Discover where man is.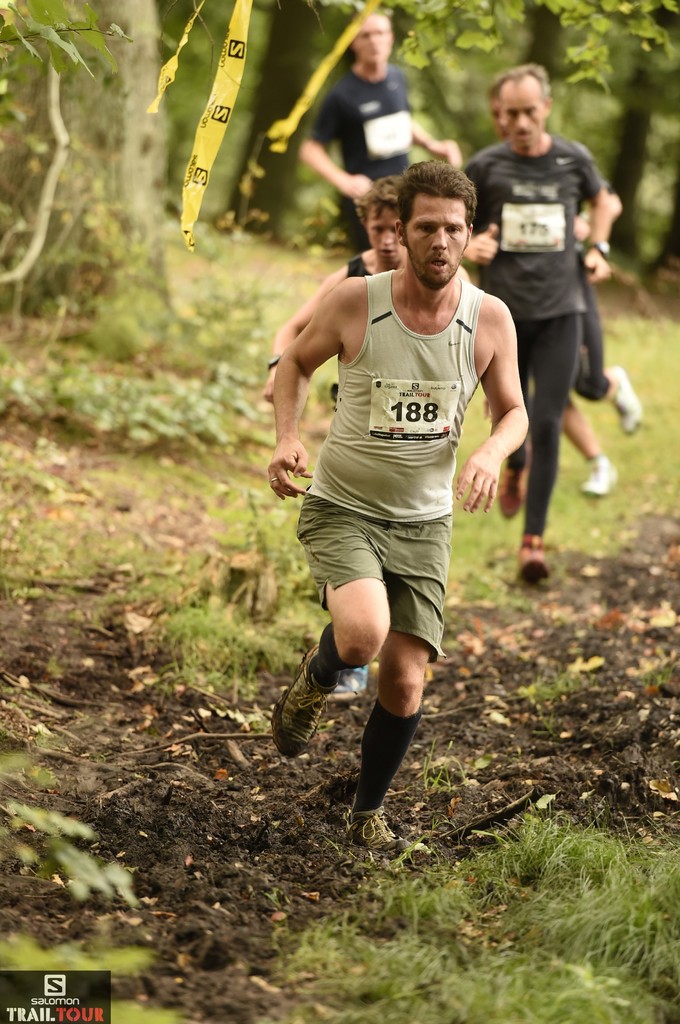
Discovered at locate(462, 61, 615, 595).
